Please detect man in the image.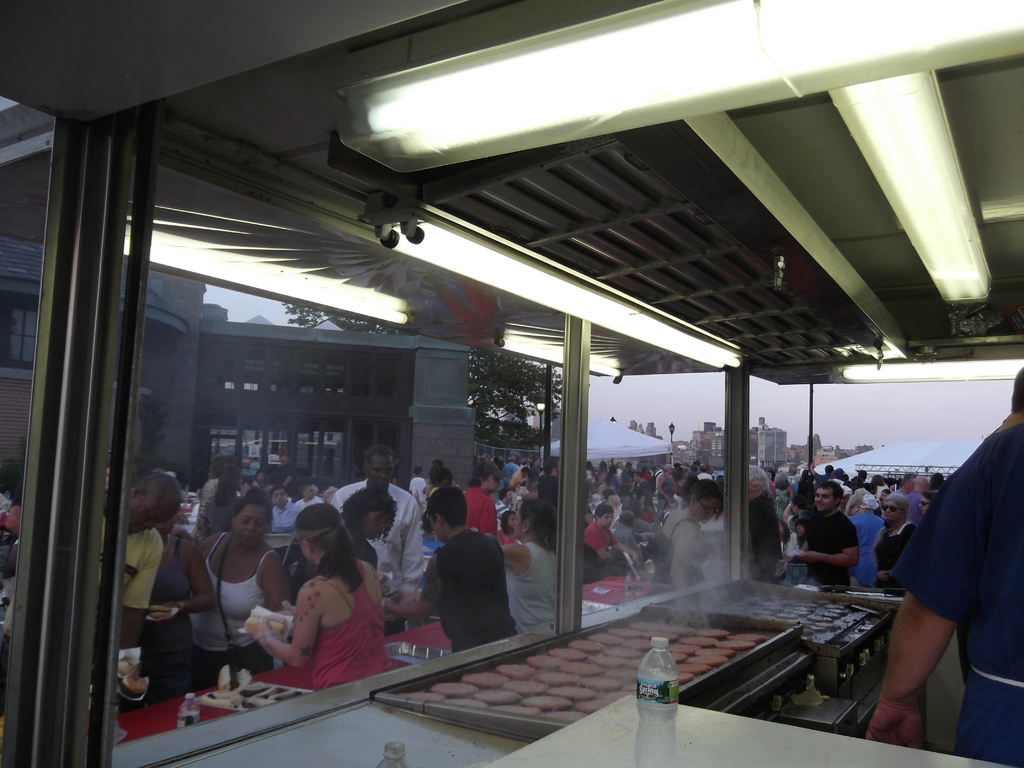
Rect(618, 460, 636, 495).
